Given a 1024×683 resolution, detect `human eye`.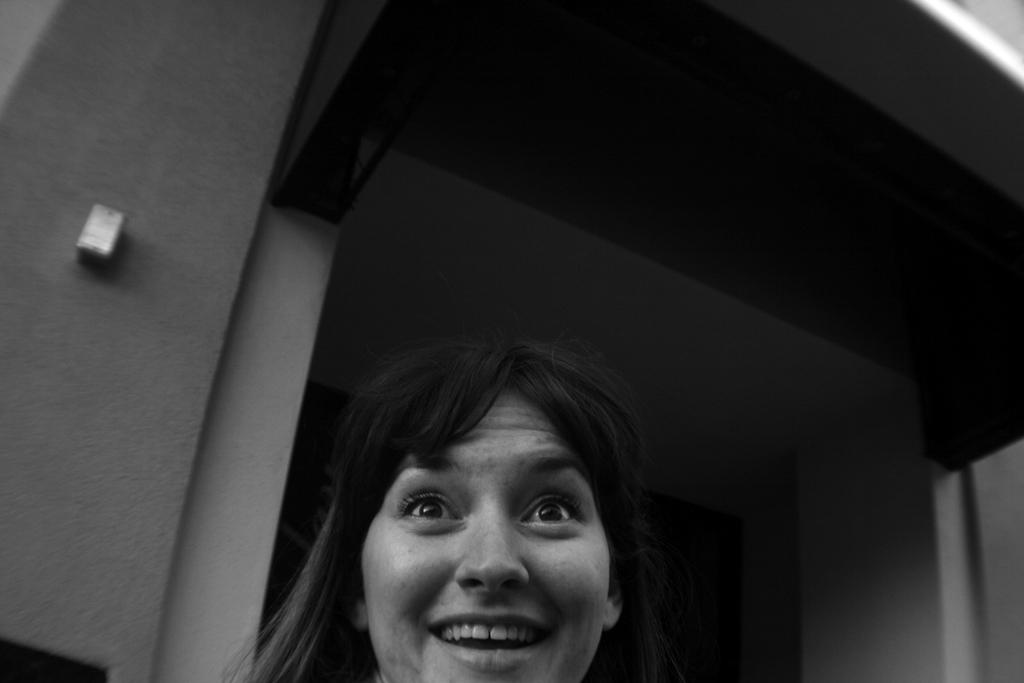
box(511, 493, 592, 569).
